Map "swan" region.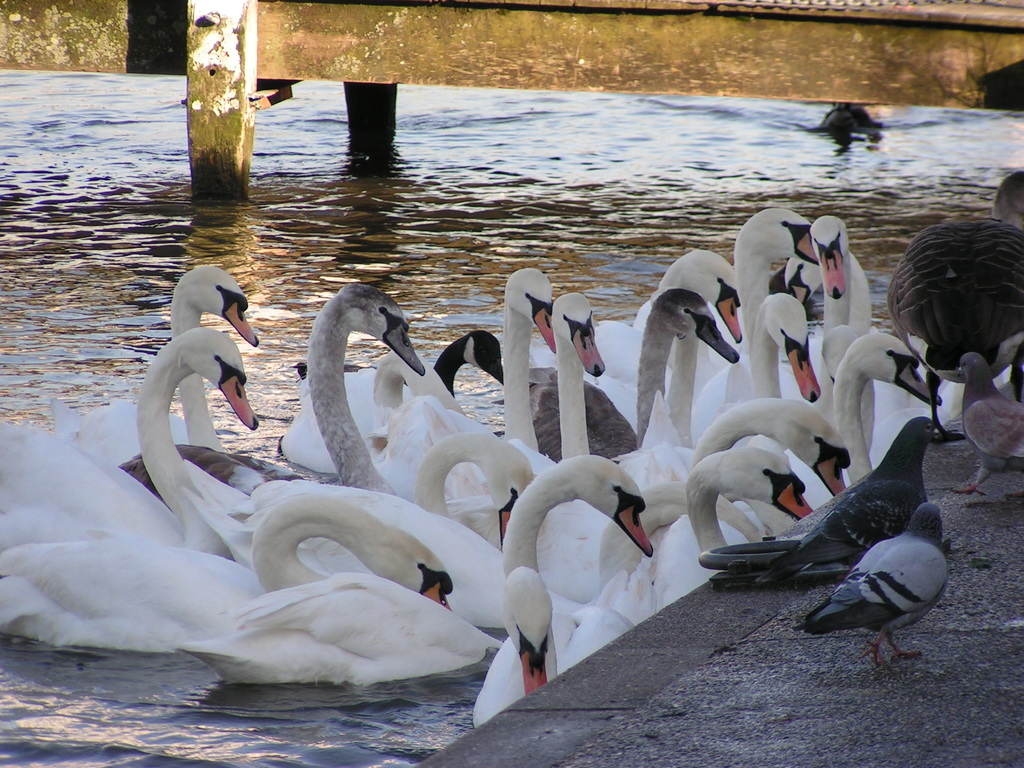
Mapped to pyautogui.locateOnScreen(691, 393, 850, 504).
